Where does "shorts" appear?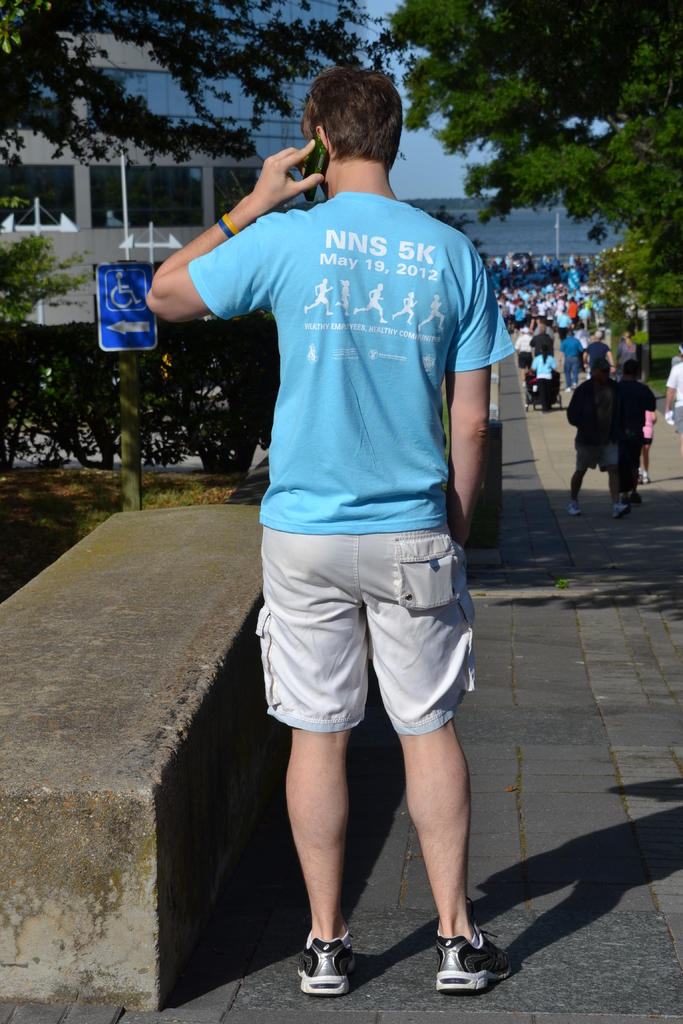
Appears at bbox=[674, 405, 682, 435].
